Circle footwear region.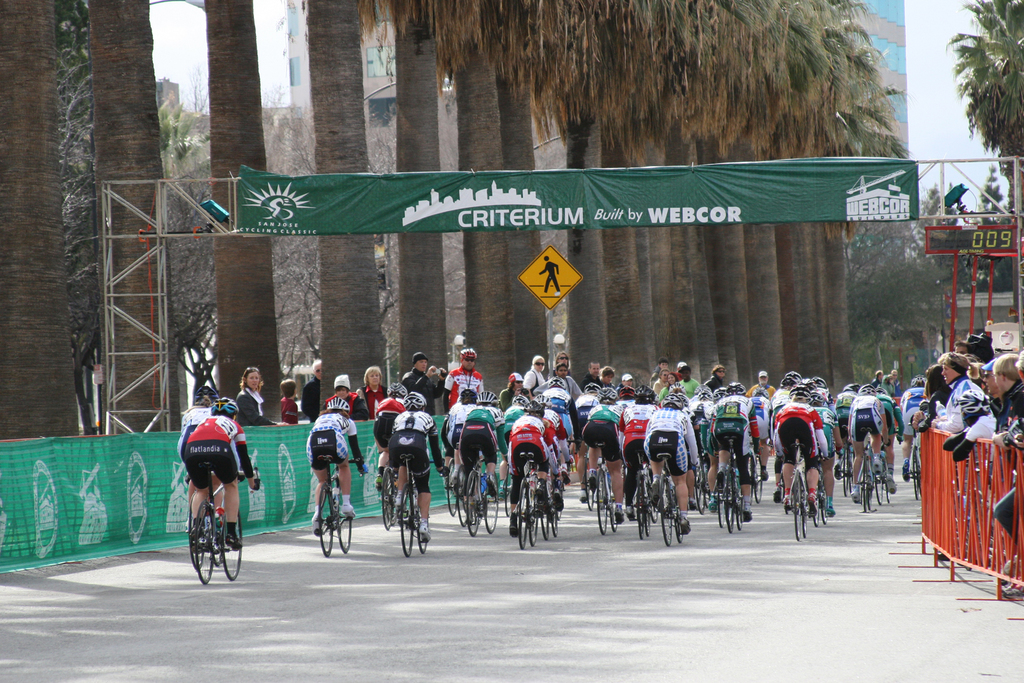
Region: <region>688, 499, 697, 510</region>.
